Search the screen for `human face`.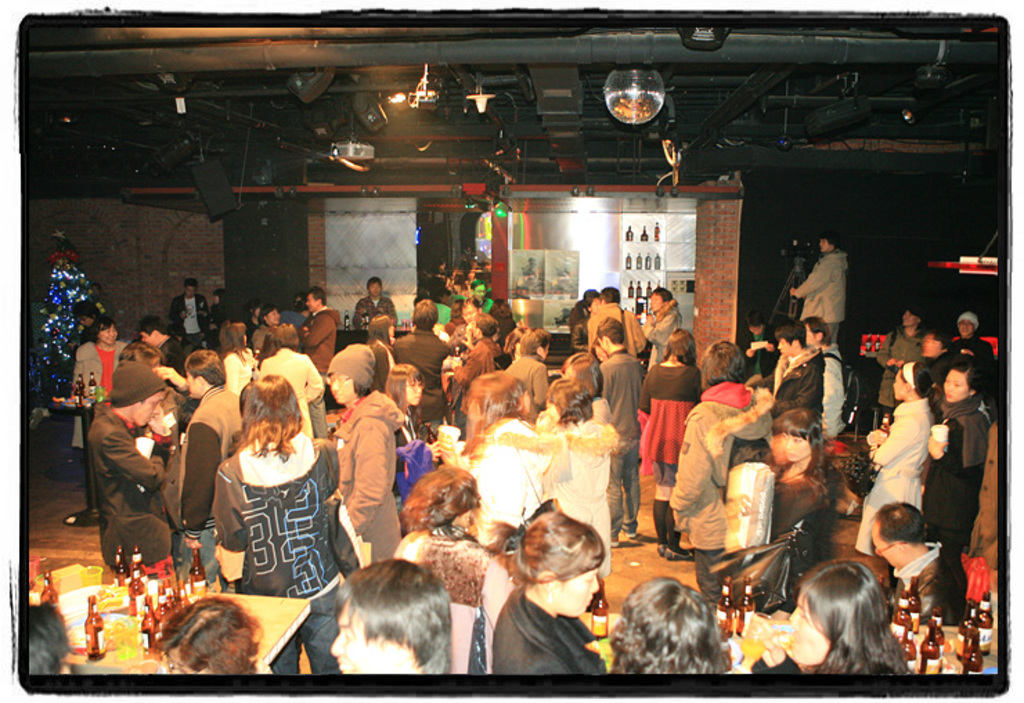
Found at 331/606/399/675.
